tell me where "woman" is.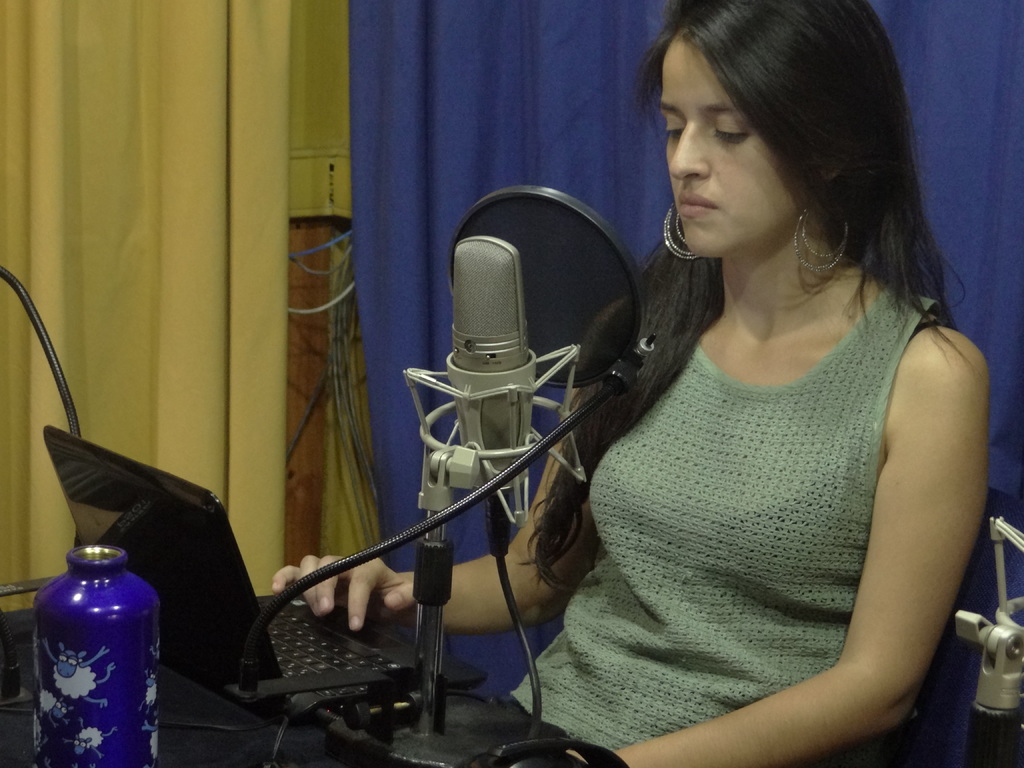
"woman" is at x1=412 y1=52 x2=899 y2=767.
